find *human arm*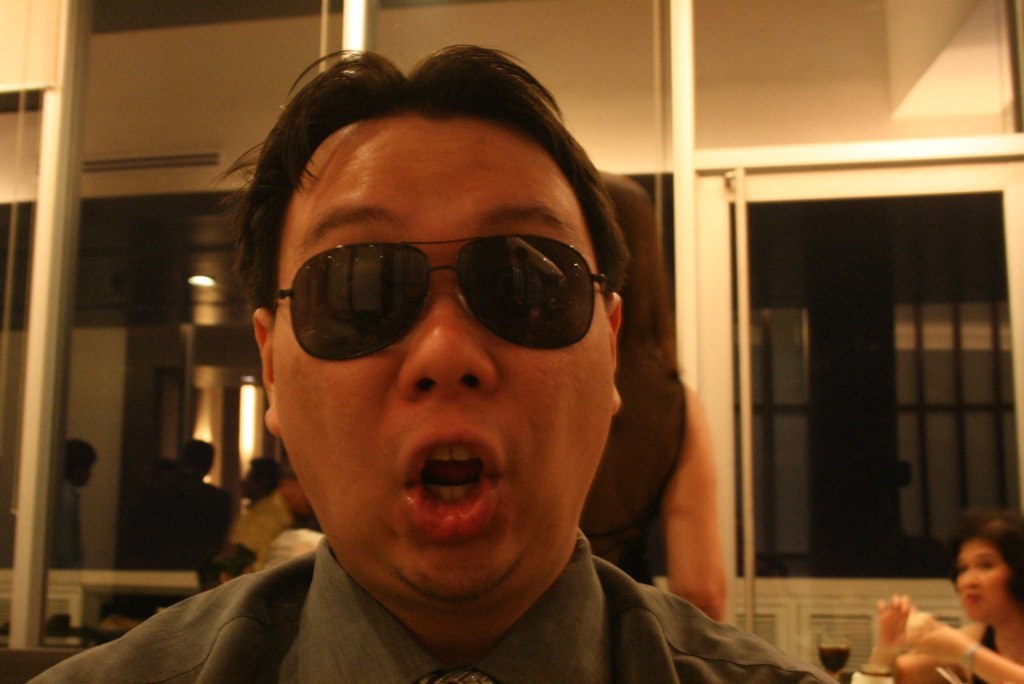
<region>653, 361, 738, 638</region>
